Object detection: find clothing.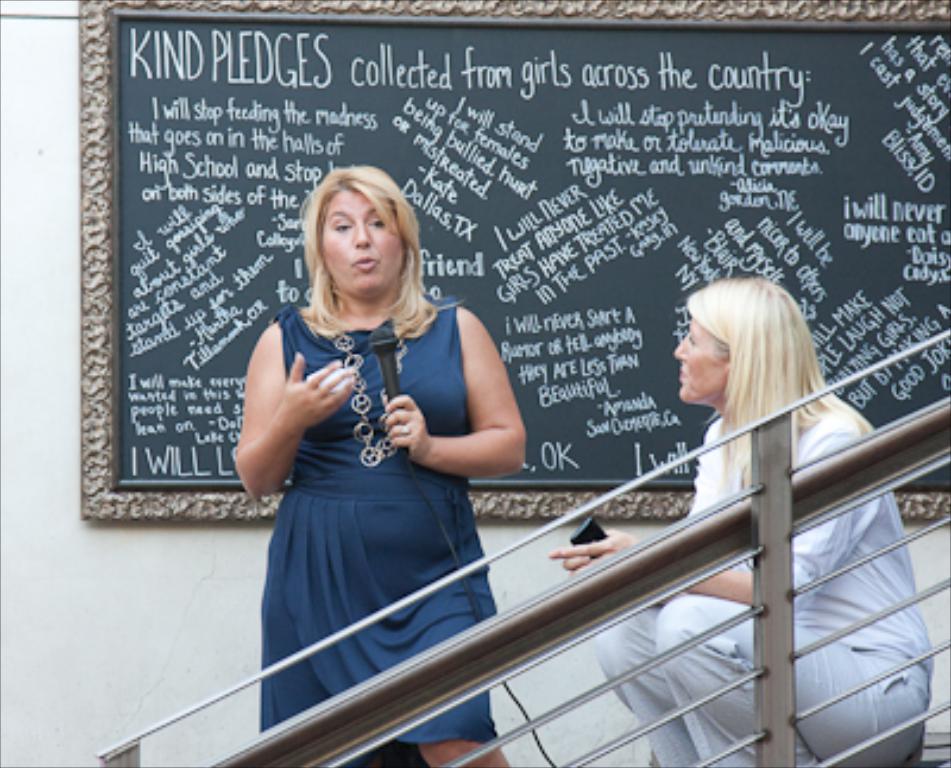
[587, 395, 934, 766].
